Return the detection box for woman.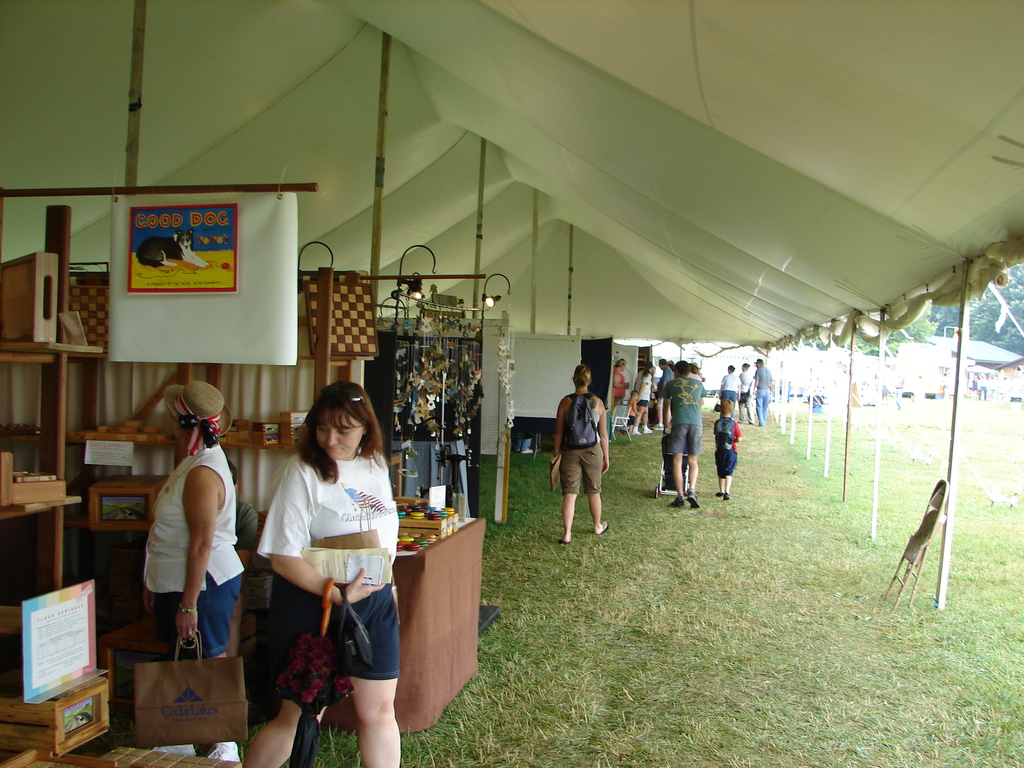
box(611, 356, 630, 400).
